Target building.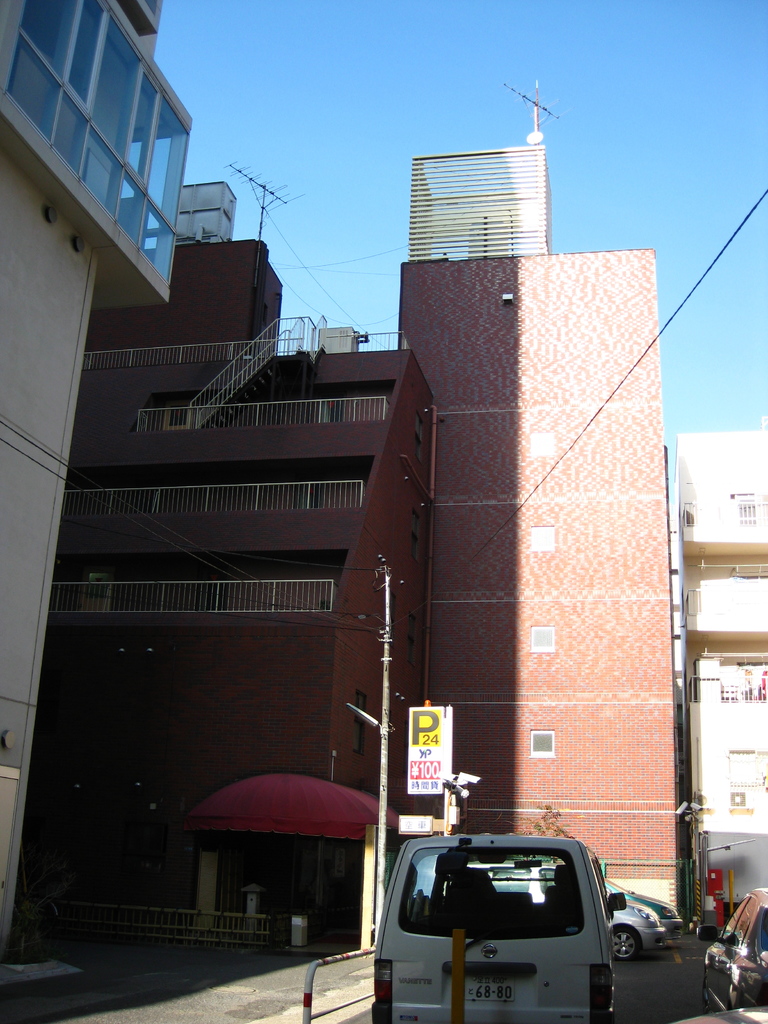
Target region: region(19, 180, 675, 930).
